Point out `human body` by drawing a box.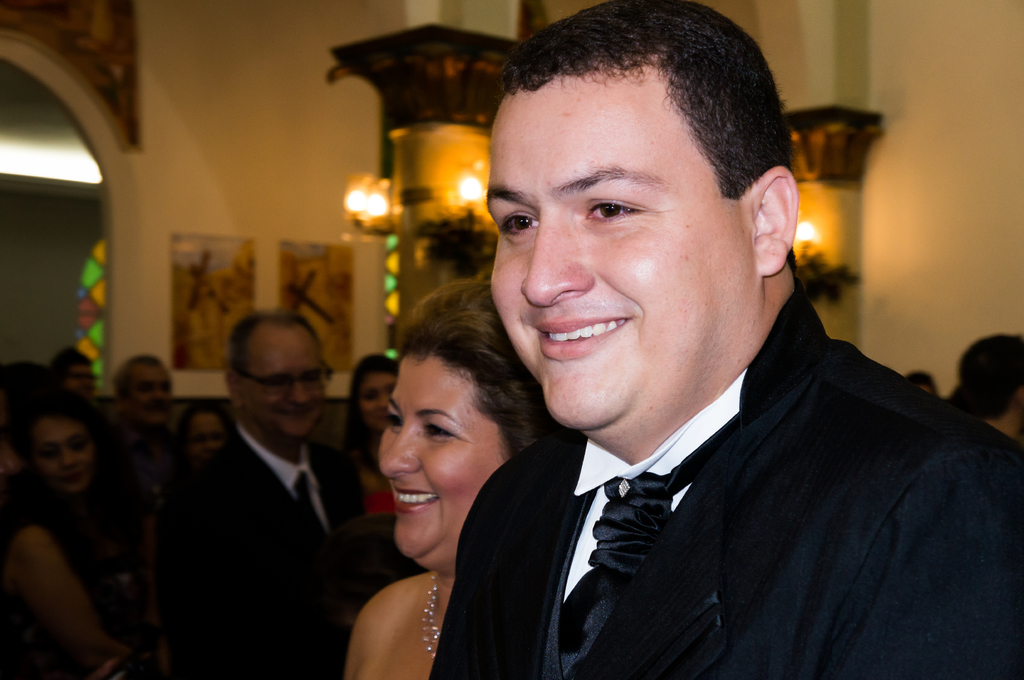
Rect(150, 442, 396, 679).
